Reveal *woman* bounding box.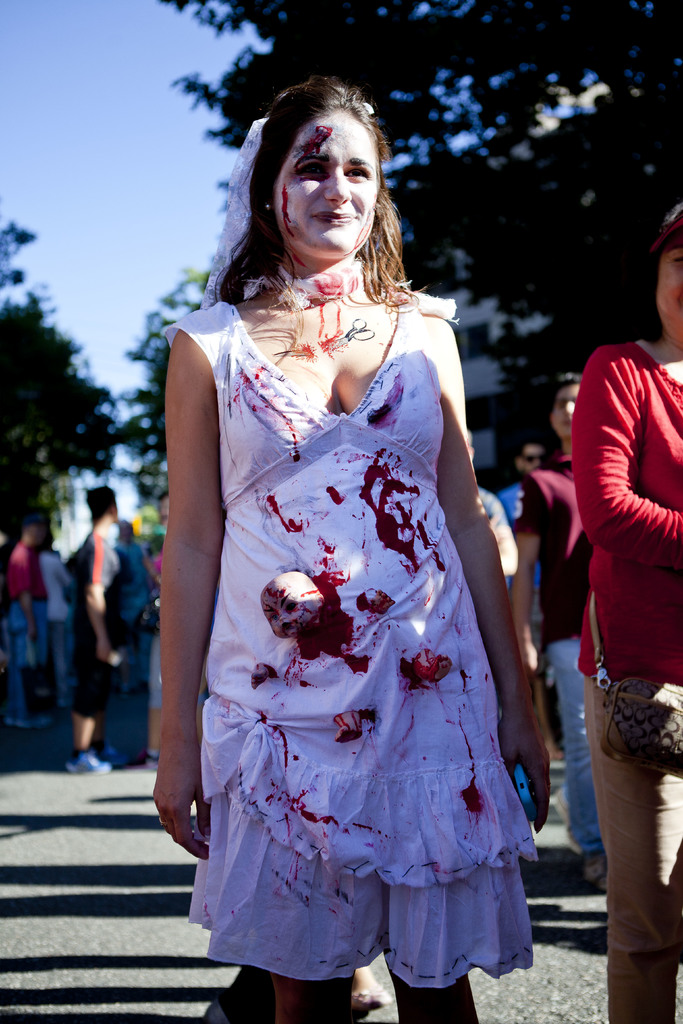
Revealed: {"x1": 150, "y1": 83, "x2": 546, "y2": 1023}.
